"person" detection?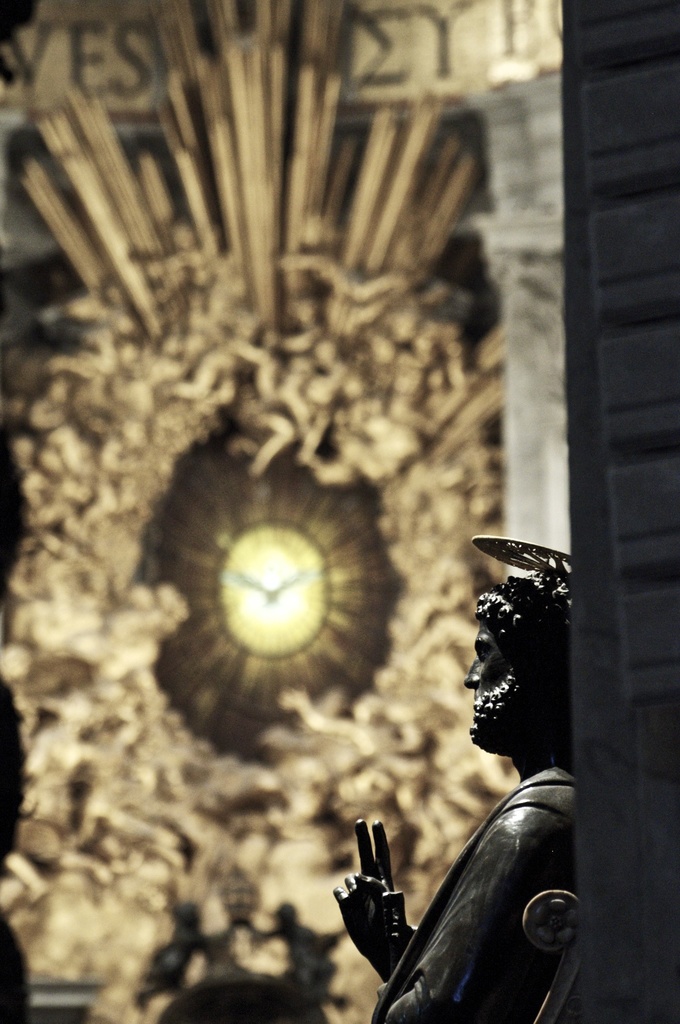
detection(330, 526, 580, 1023)
